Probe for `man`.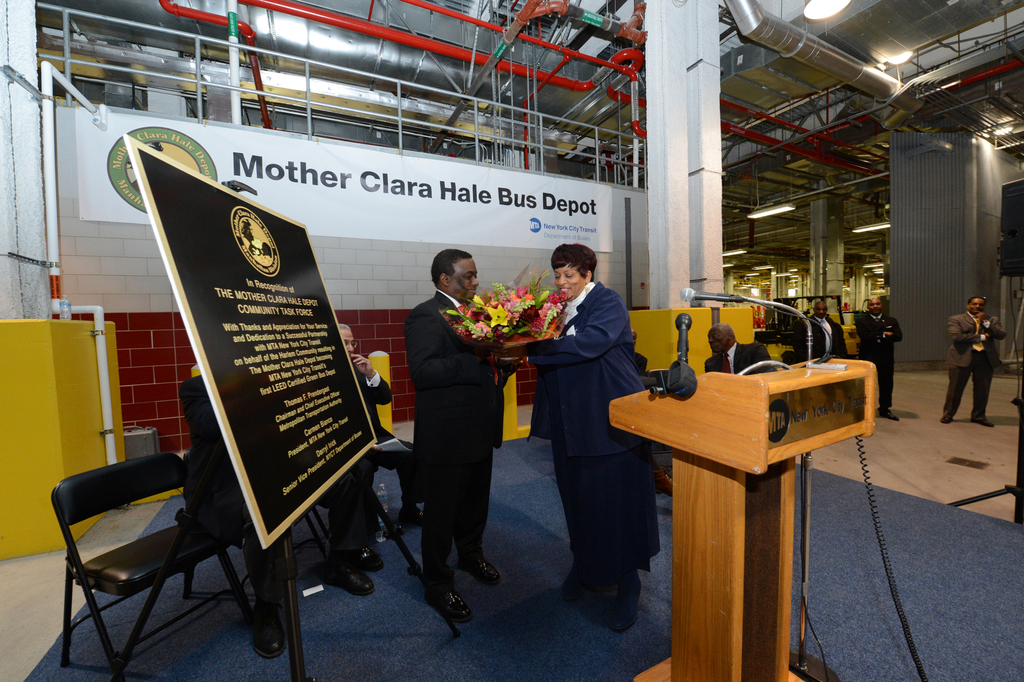
Probe result: {"left": 945, "top": 298, "right": 999, "bottom": 427}.
